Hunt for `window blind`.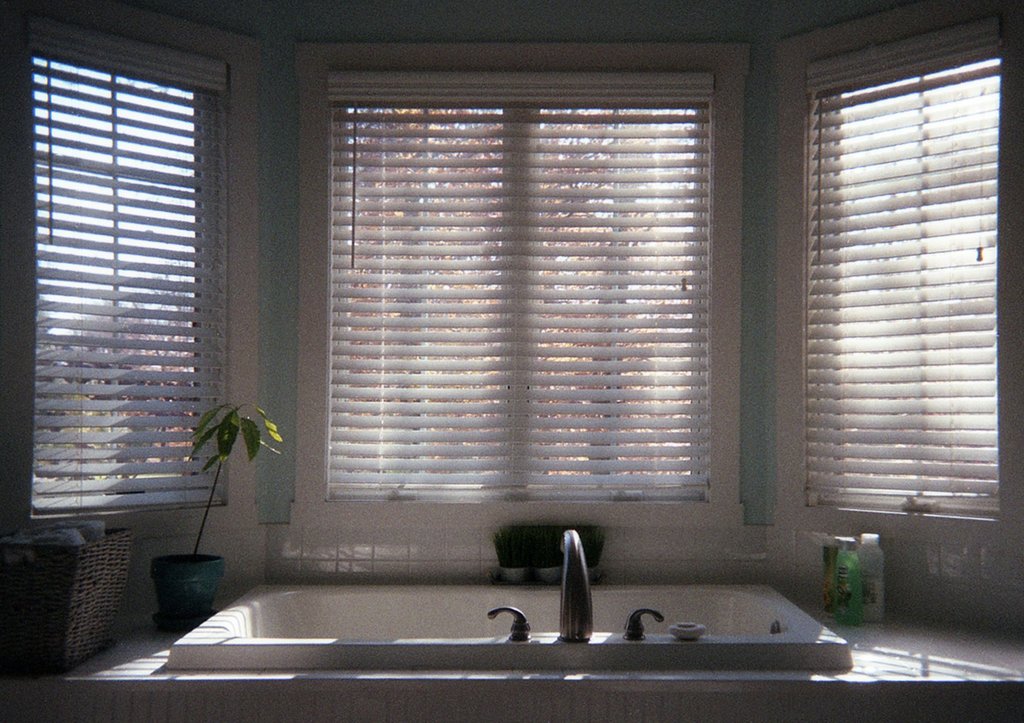
Hunted down at bbox=(803, 14, 1006, 524).
